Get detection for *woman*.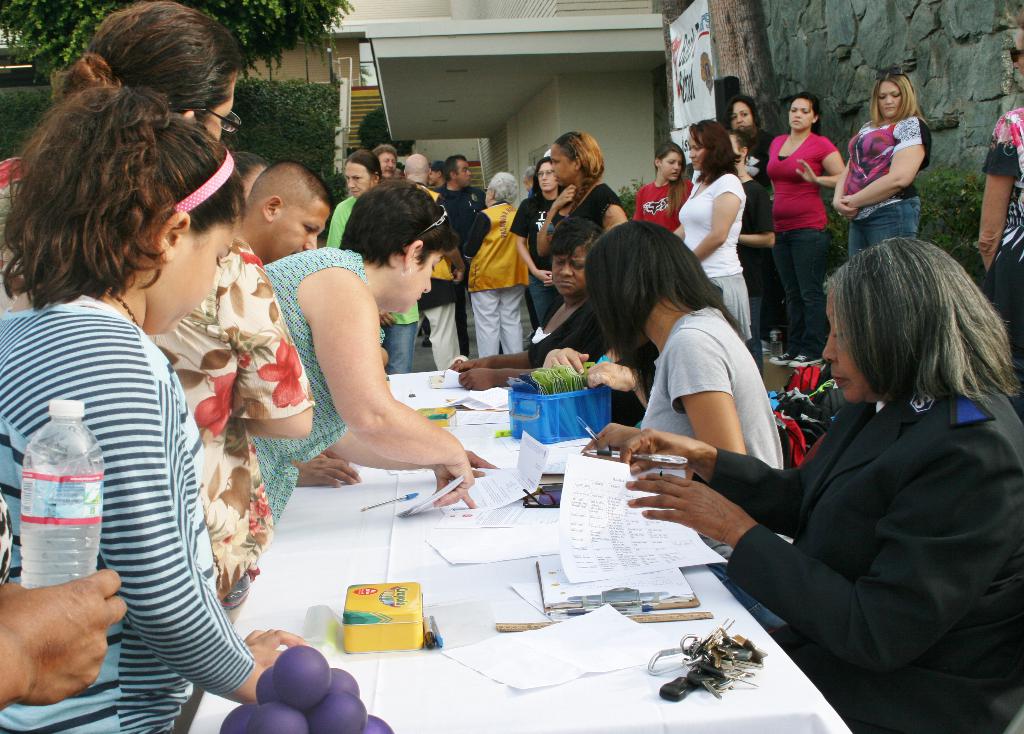
Detection: box(980, 7, 1023, 416).
